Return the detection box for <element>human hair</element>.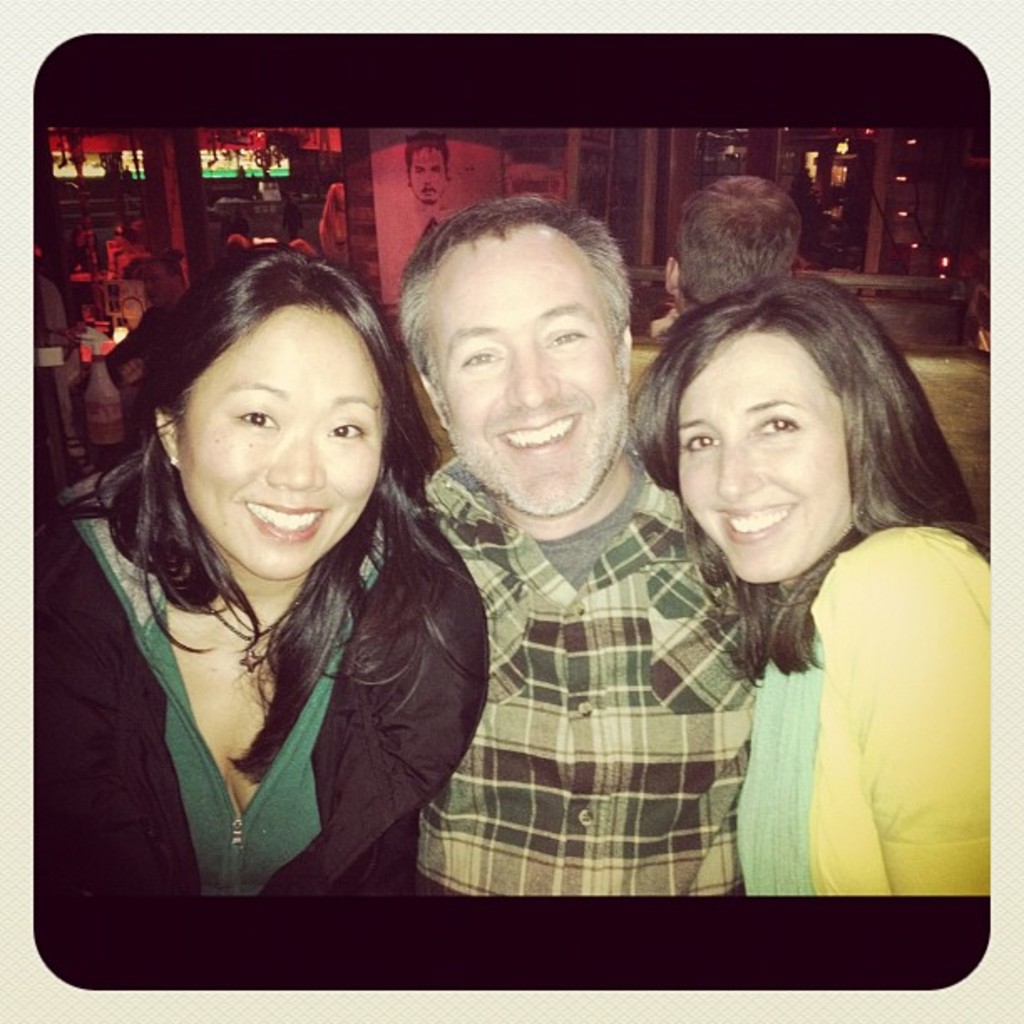
left=408, top=129, right=447, bottom=186.
